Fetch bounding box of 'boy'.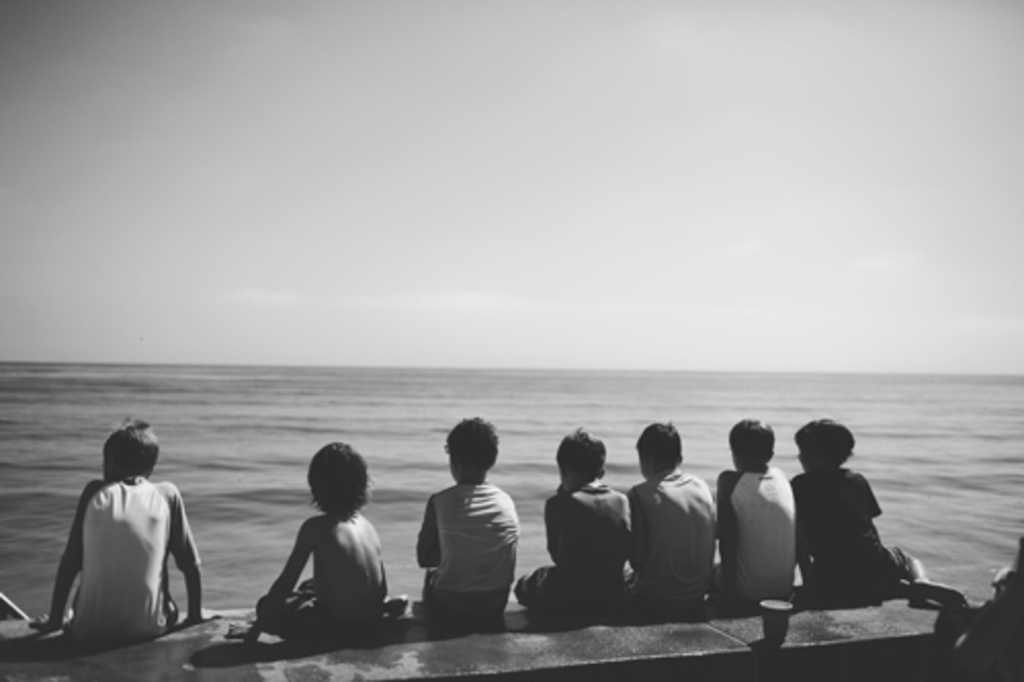
Bbox: [711,424,799,608].
